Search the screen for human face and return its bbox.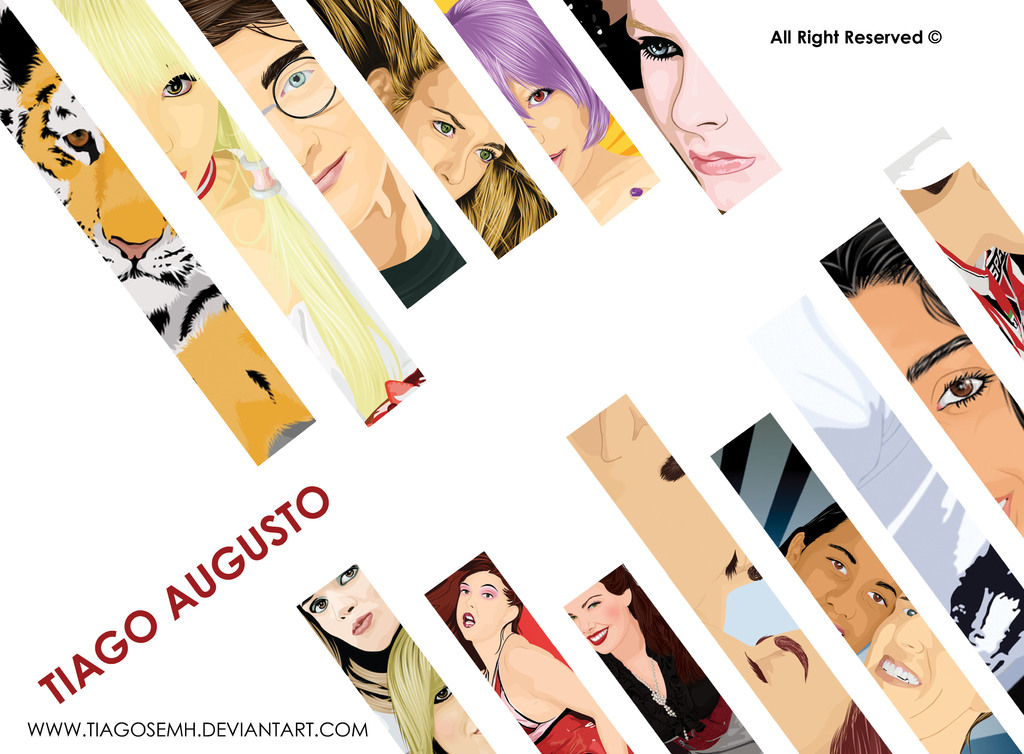
Found: <region>838, 275, 1023, 536</region>.
